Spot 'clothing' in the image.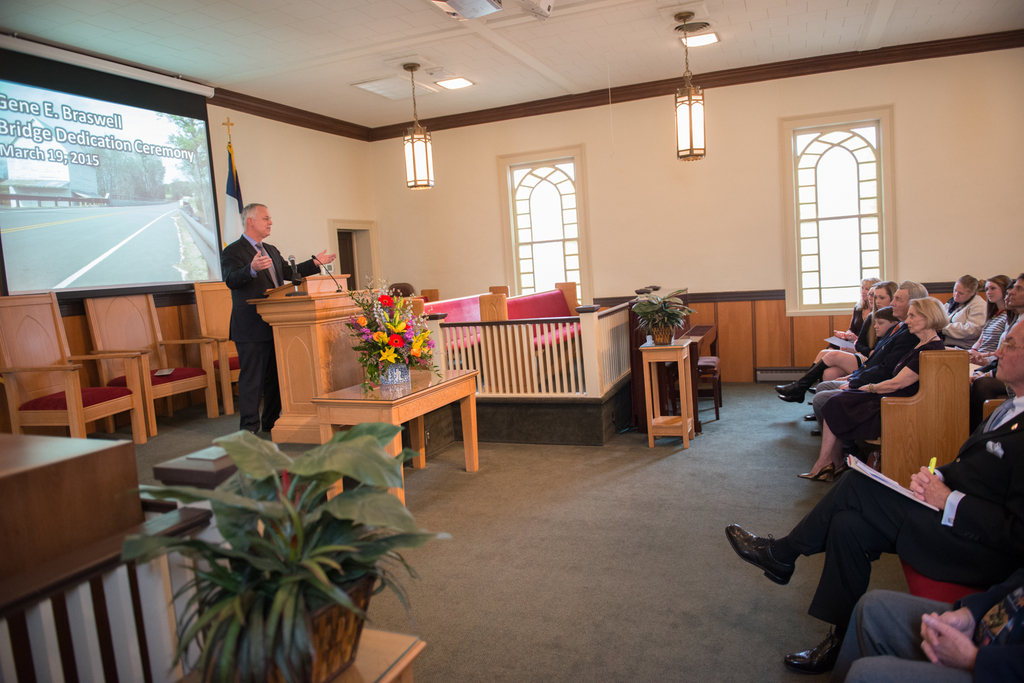
'clothing' found at [816, 321, 915, 428].
